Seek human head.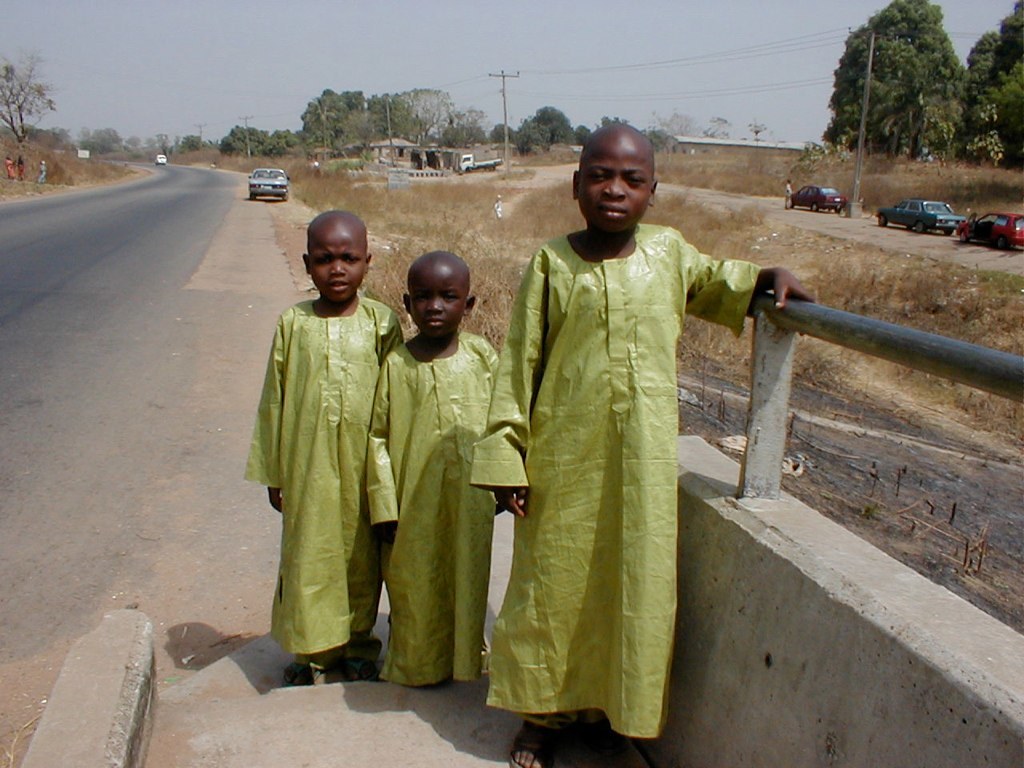
select_region(304, 204, 376, 304).
